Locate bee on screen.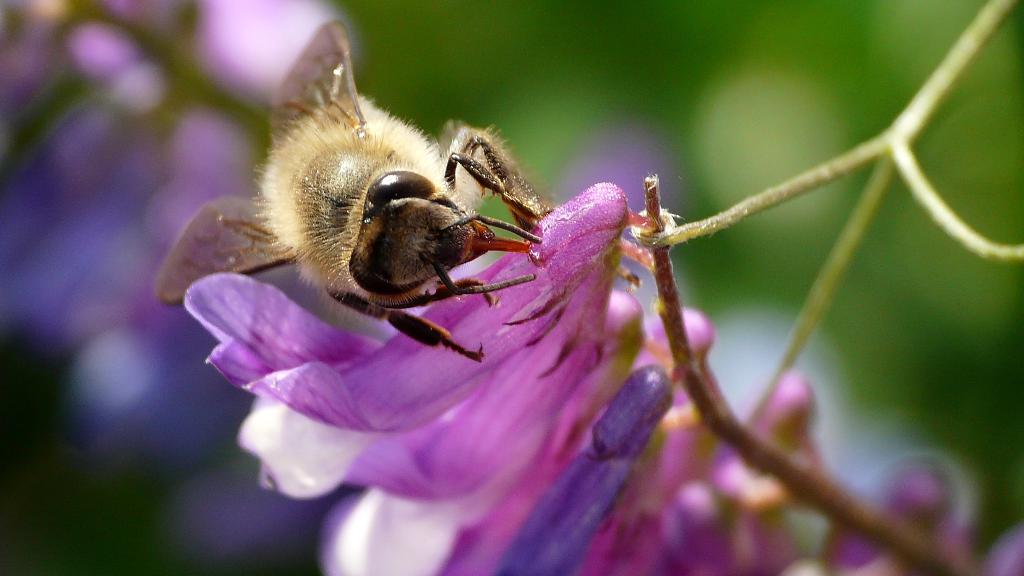
On screen at 225 38 511 386.
